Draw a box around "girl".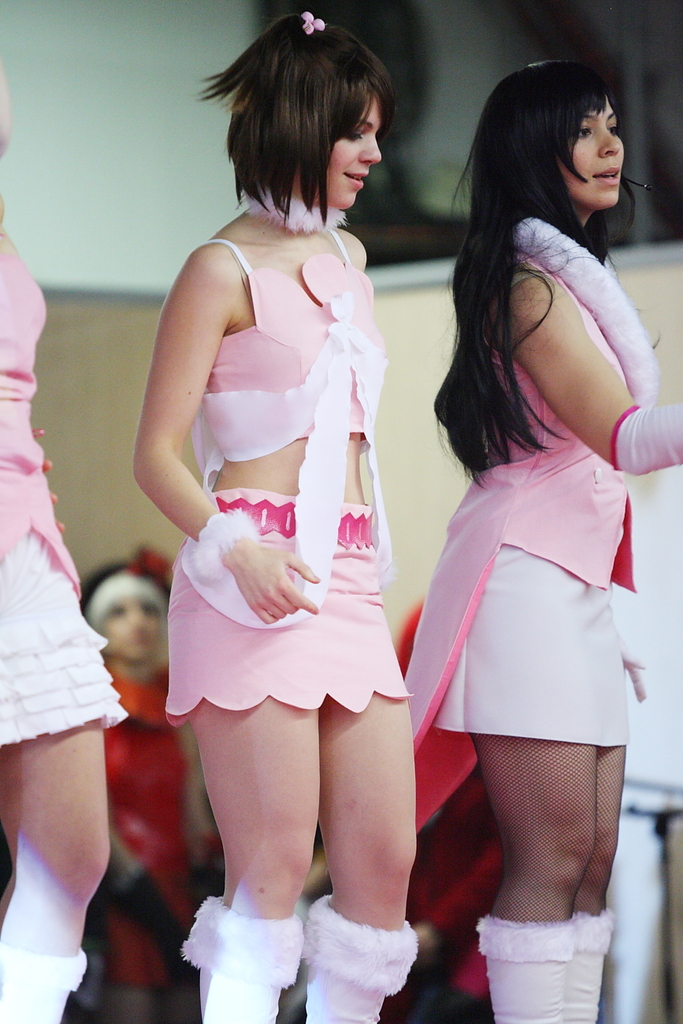
406, 54, 682, 1018.
